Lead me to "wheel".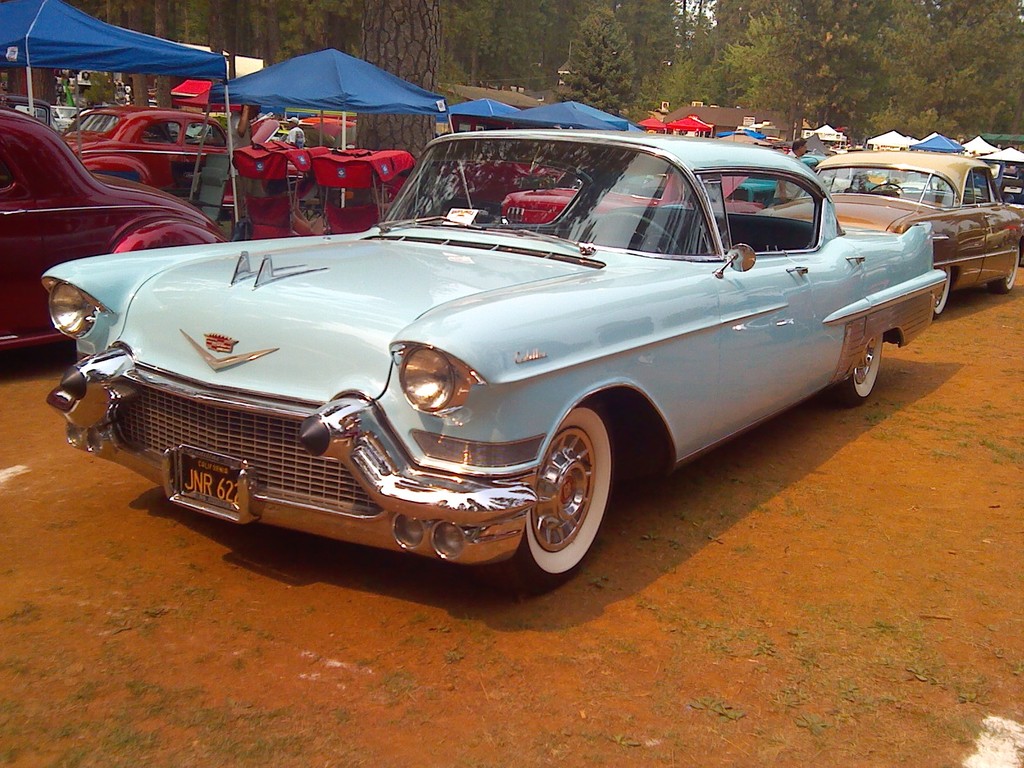
Lead to x1=929, y1=268, x2=953, y2=319.
